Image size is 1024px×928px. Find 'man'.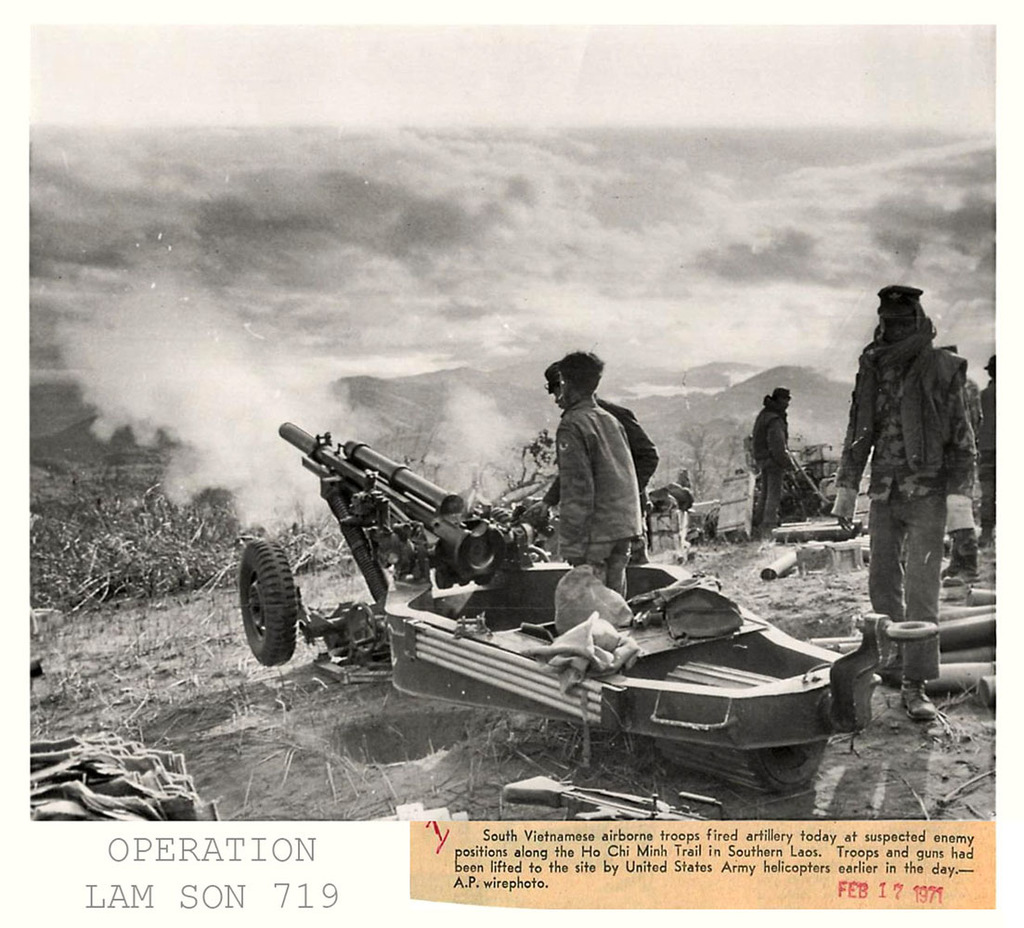
box(556, 349, 637, 599).
